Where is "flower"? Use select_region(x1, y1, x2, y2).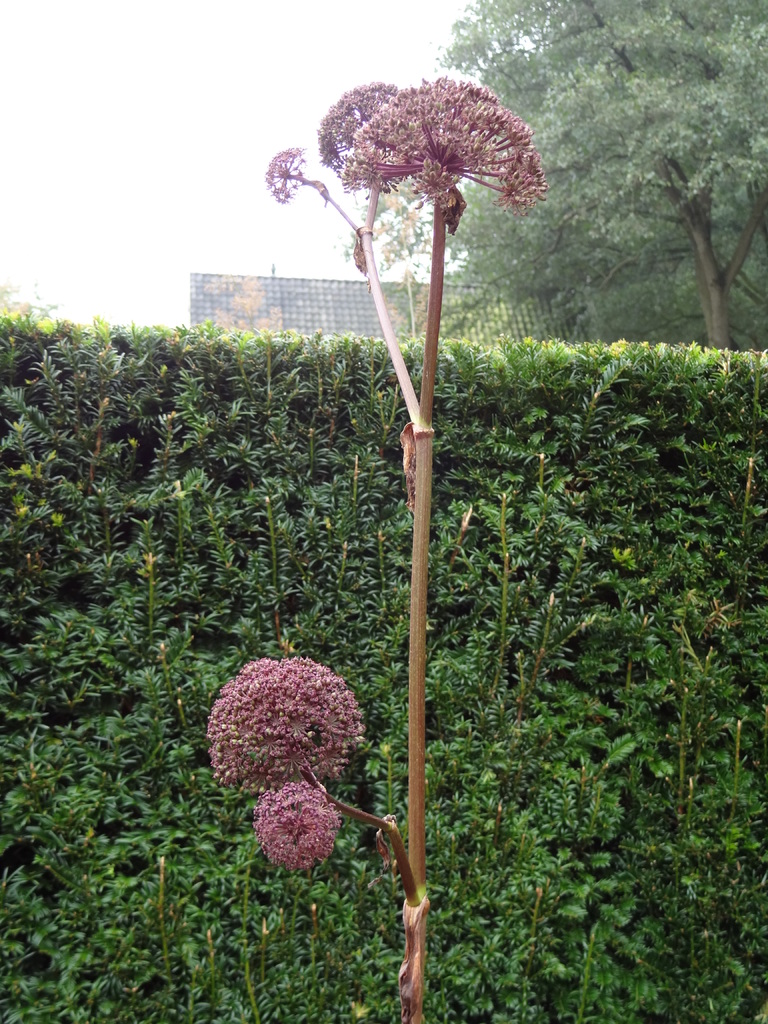
select_region(349, 998, 373, 1023).
